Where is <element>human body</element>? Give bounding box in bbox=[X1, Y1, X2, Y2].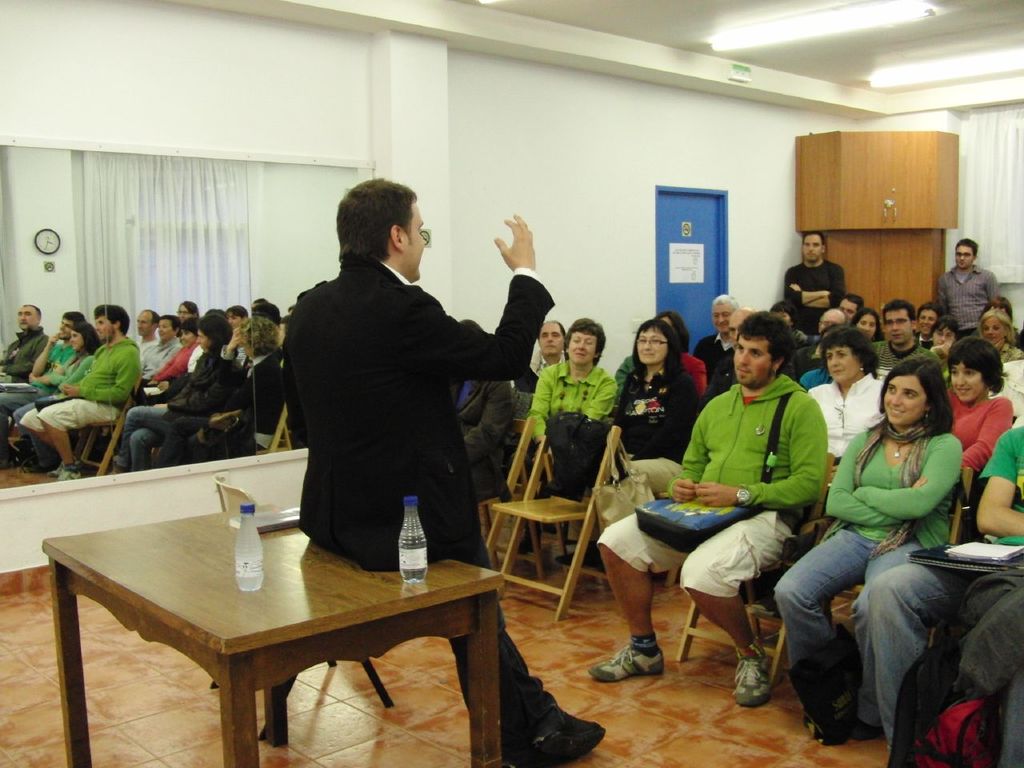
bbox=[531, 358, 622, 470].
